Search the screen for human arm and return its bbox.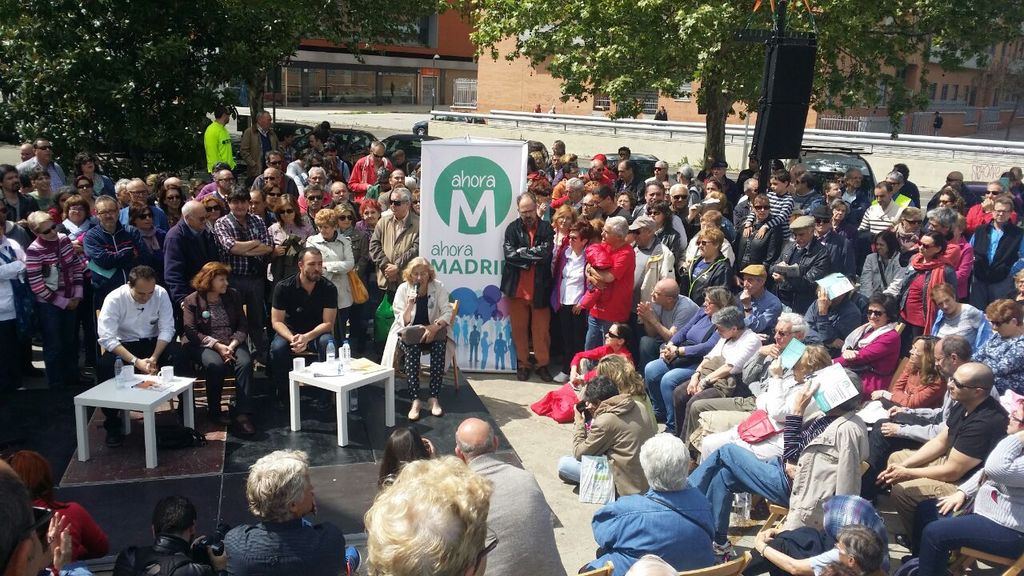
Found: 261/225/287/257.
